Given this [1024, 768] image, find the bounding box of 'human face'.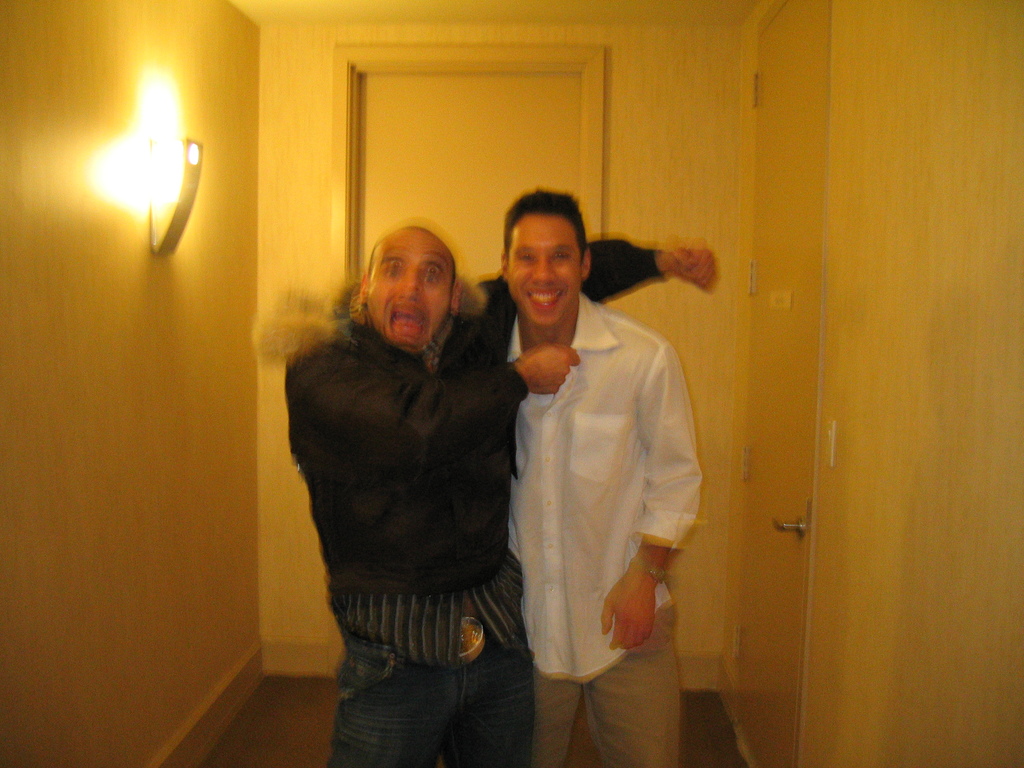
509 212 583 328.
